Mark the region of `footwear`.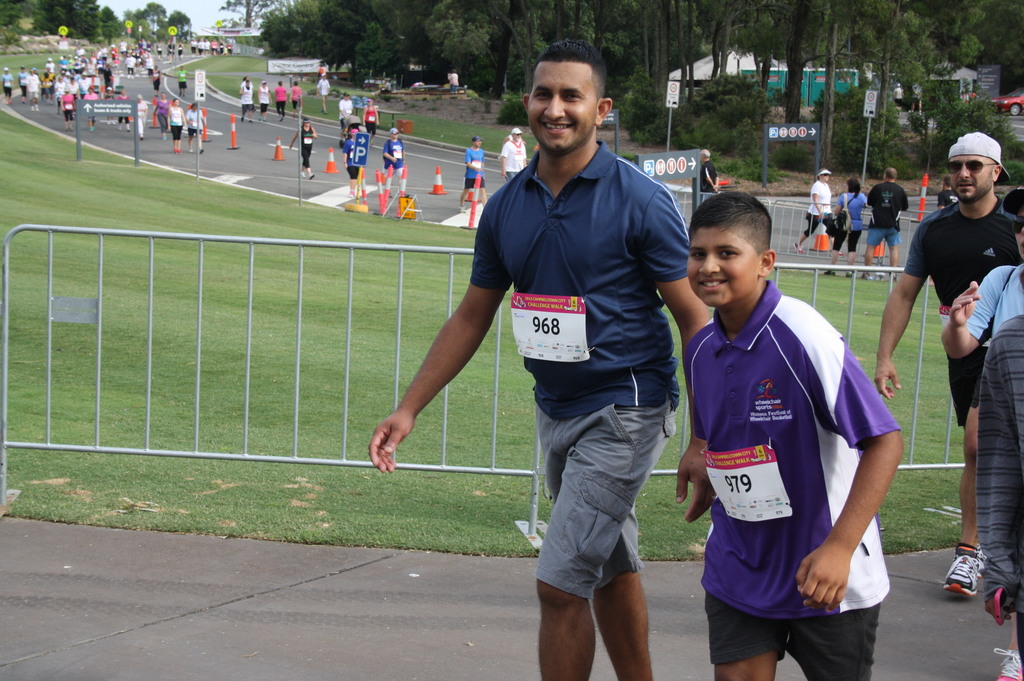
Region: {"x1": 22, "y1": 96, "x2": 28, "y2": 104}.
